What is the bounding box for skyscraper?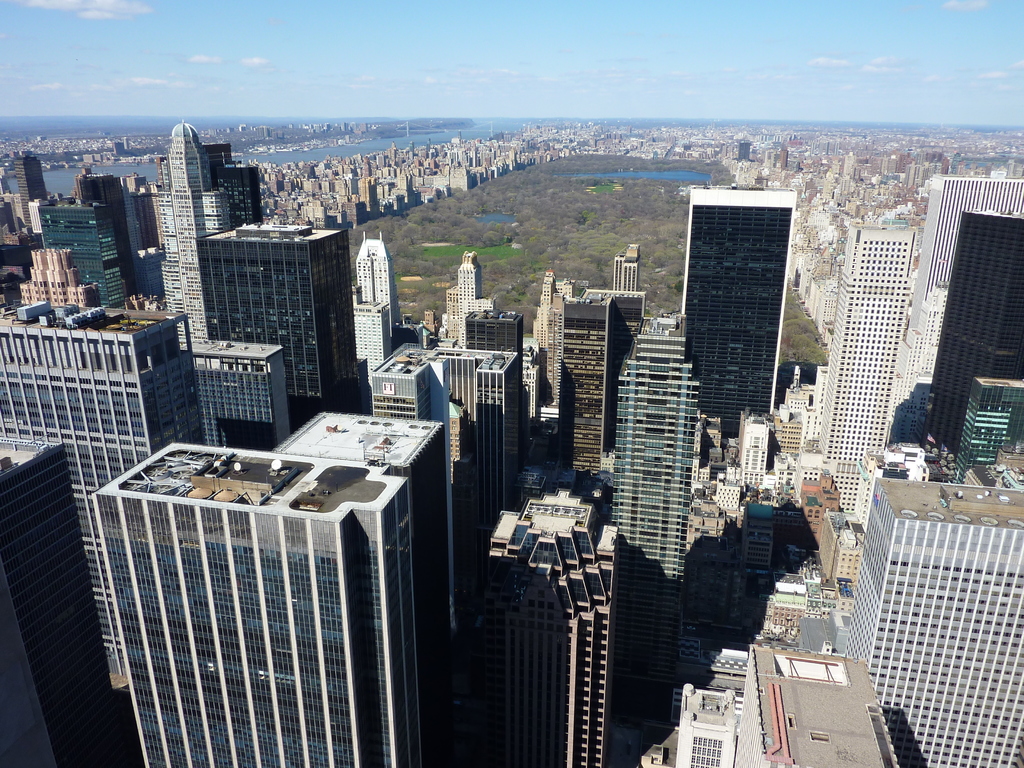
select_region(822, 227, 912, 455).
